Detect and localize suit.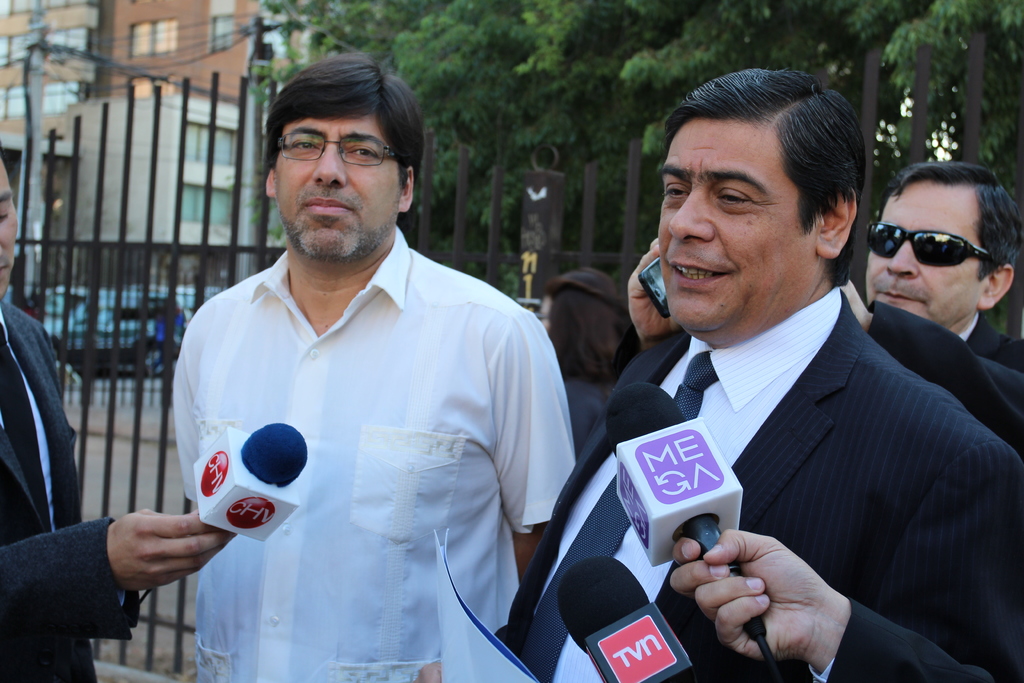
Localized at select_region(0, 298, 138, 682).
